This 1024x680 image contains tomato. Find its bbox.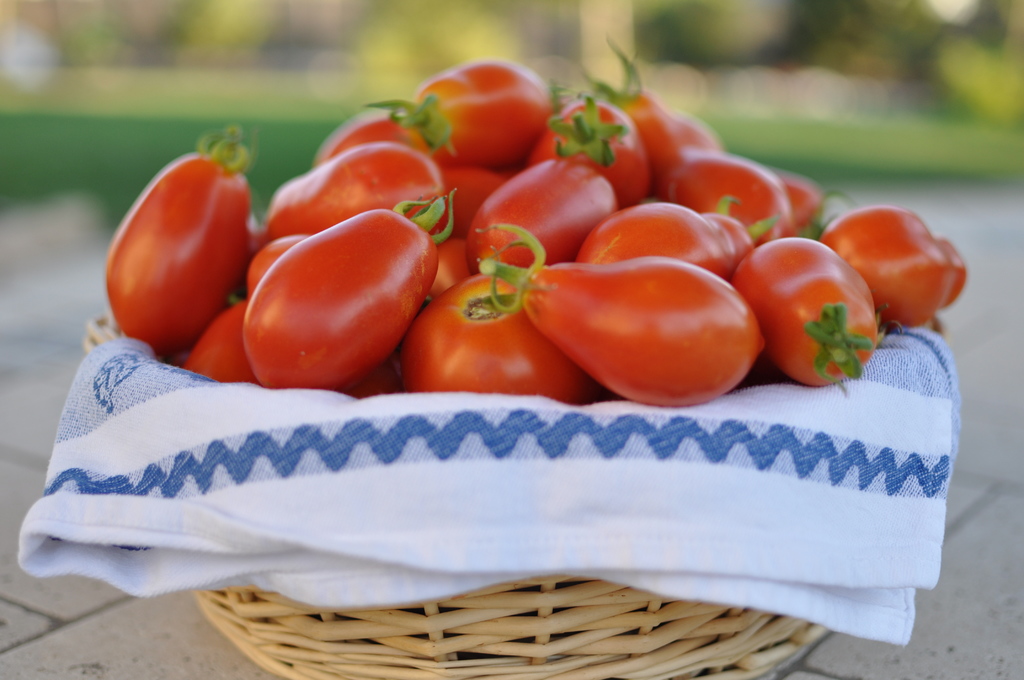
(left=409, top=268, right=595, bottom=404).
